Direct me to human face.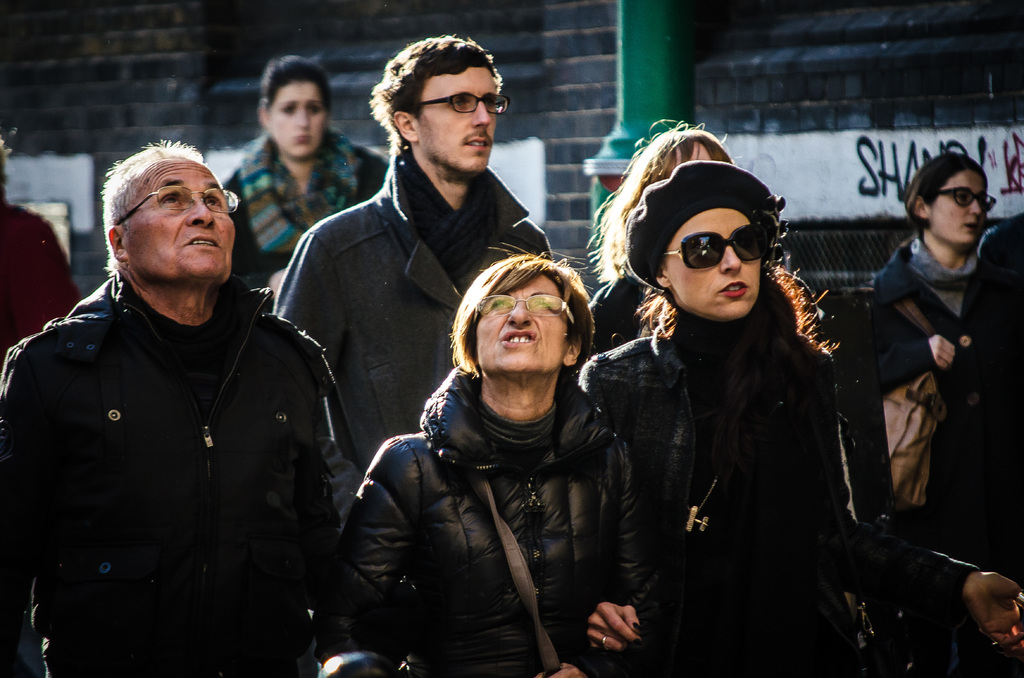
Direction: BBox(931, 170, 990, 243).
